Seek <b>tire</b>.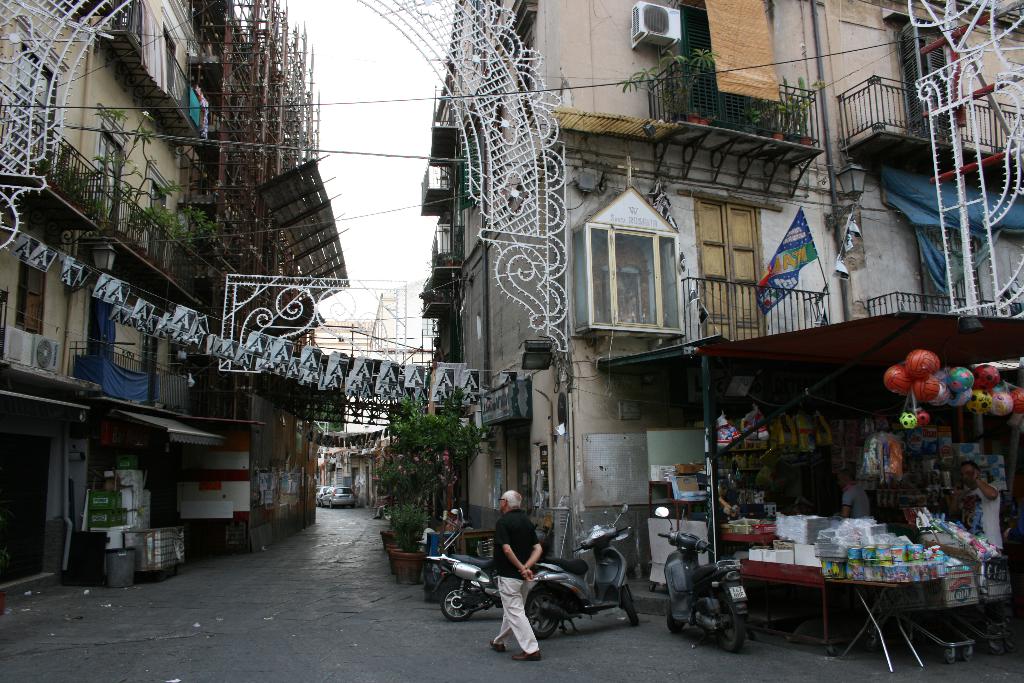
[716, 595, 743, 652].
